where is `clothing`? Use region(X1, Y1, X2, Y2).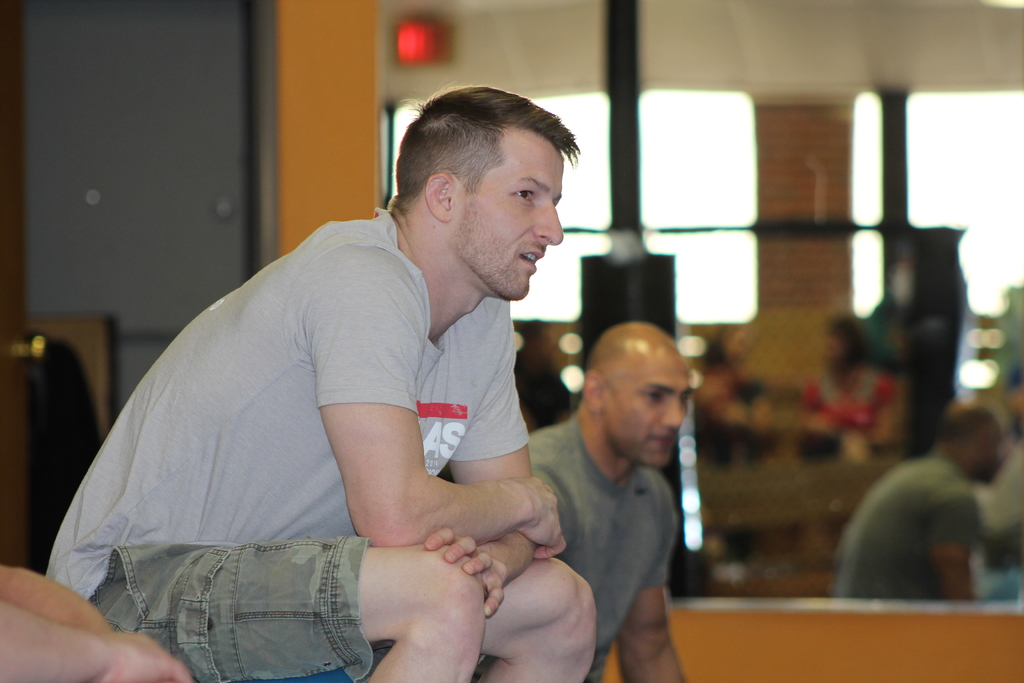
region(77, 181, 585, 646).
